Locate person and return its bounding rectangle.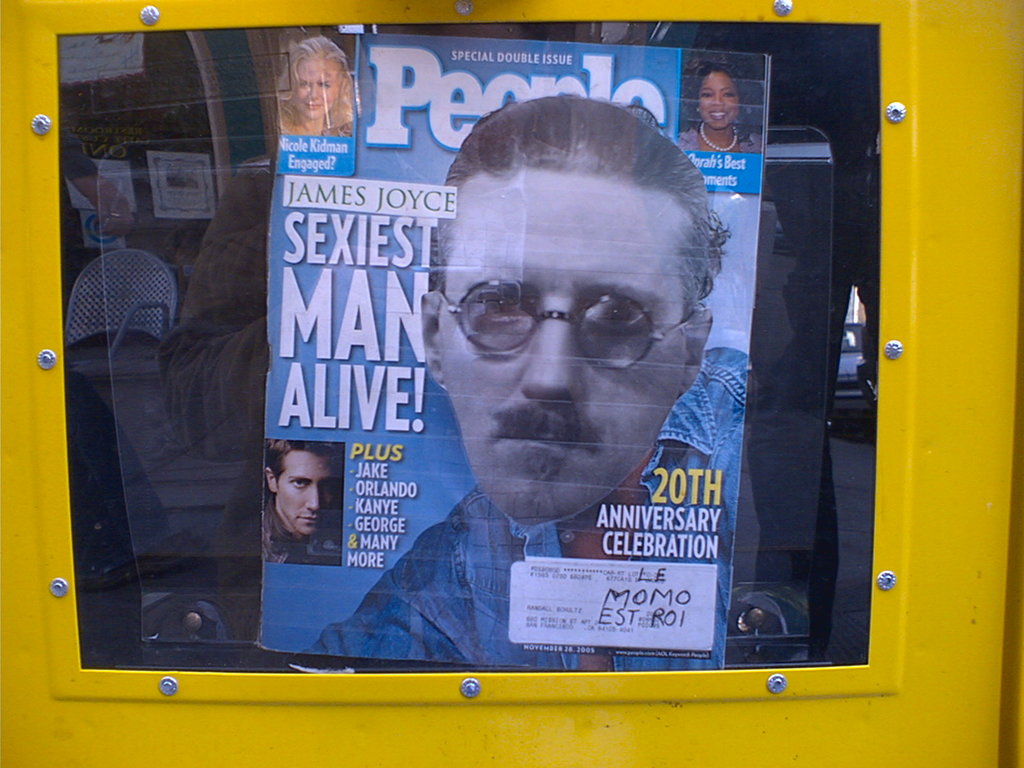
left=278, top=35, right=360, bottom=135.
